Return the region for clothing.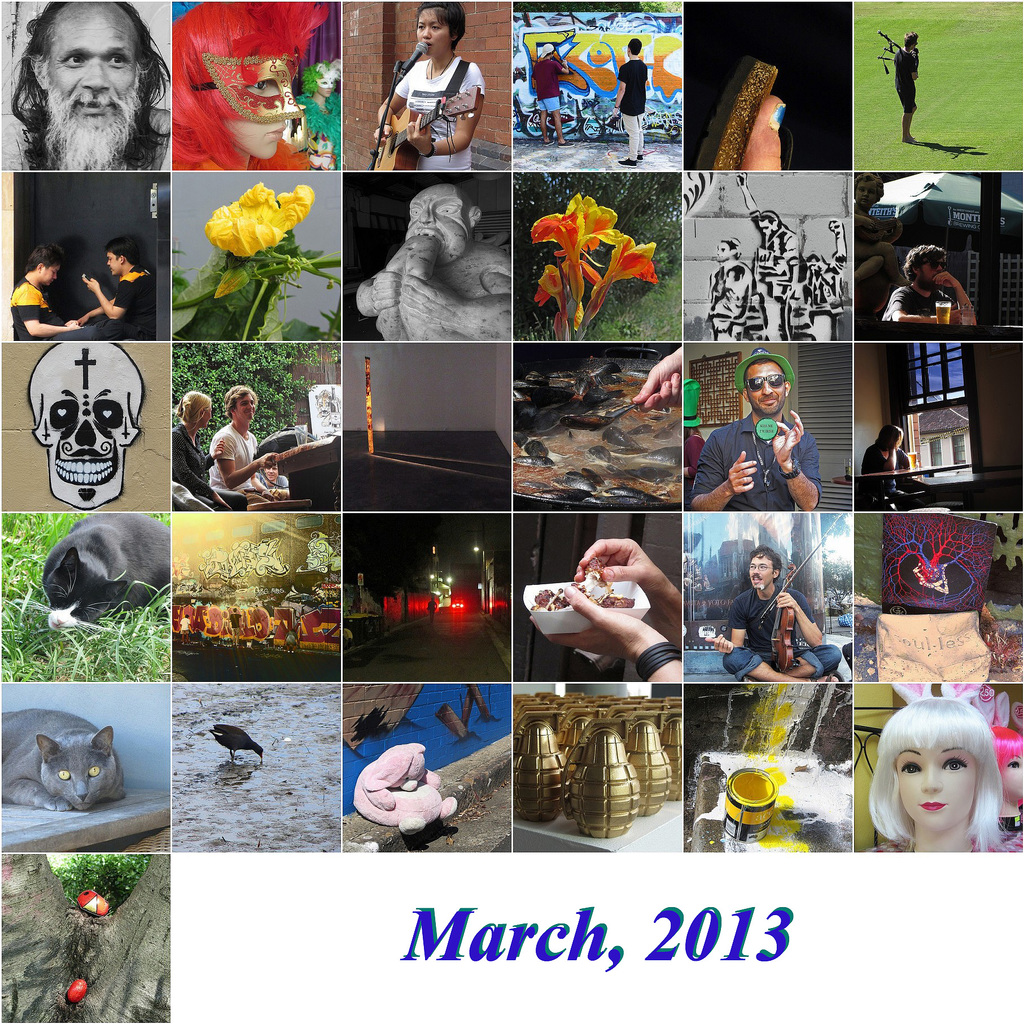
select_region(808, 249, 846, 337).
